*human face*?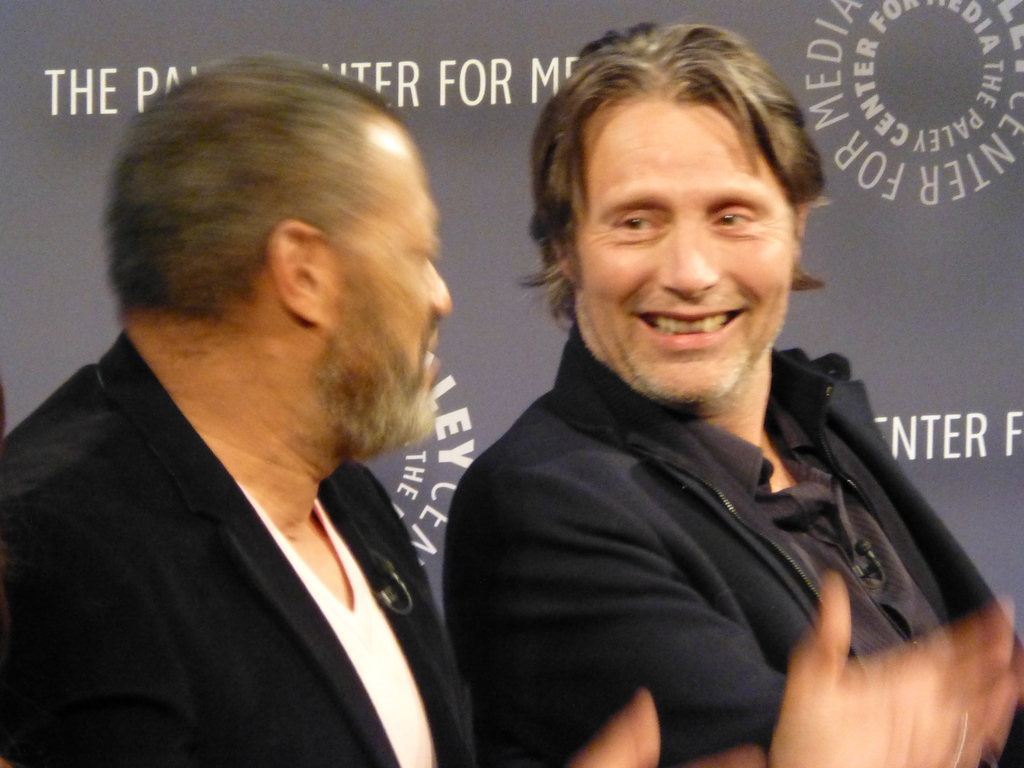
{"left": 328, "top": 127, "right": 451, "bottom": 445}
